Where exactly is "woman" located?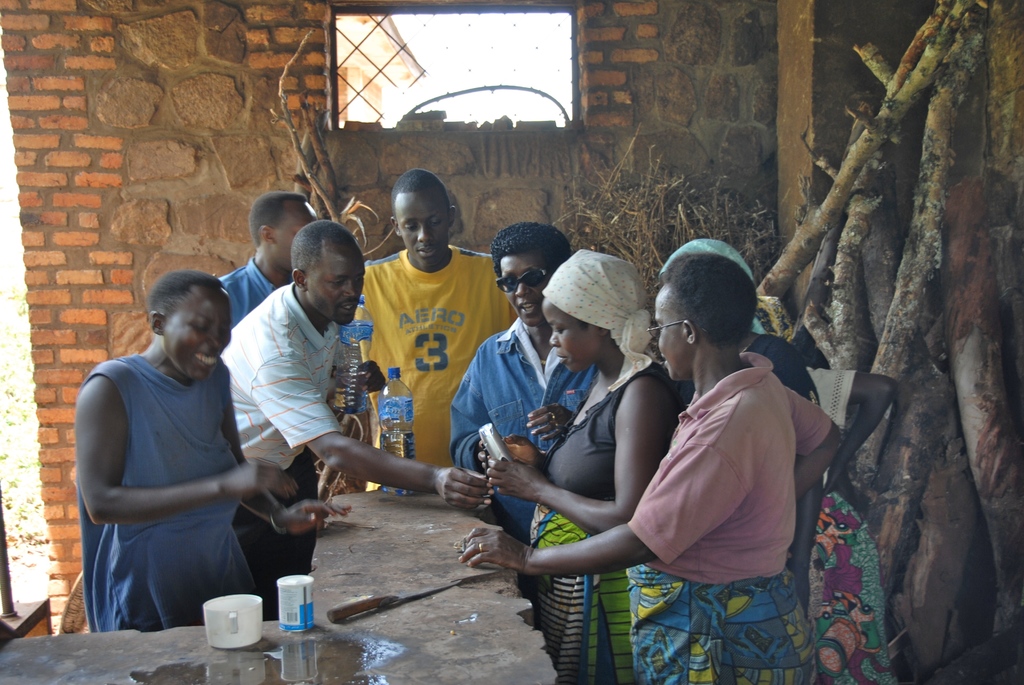
Its bounding box is 459,248,846,684.
